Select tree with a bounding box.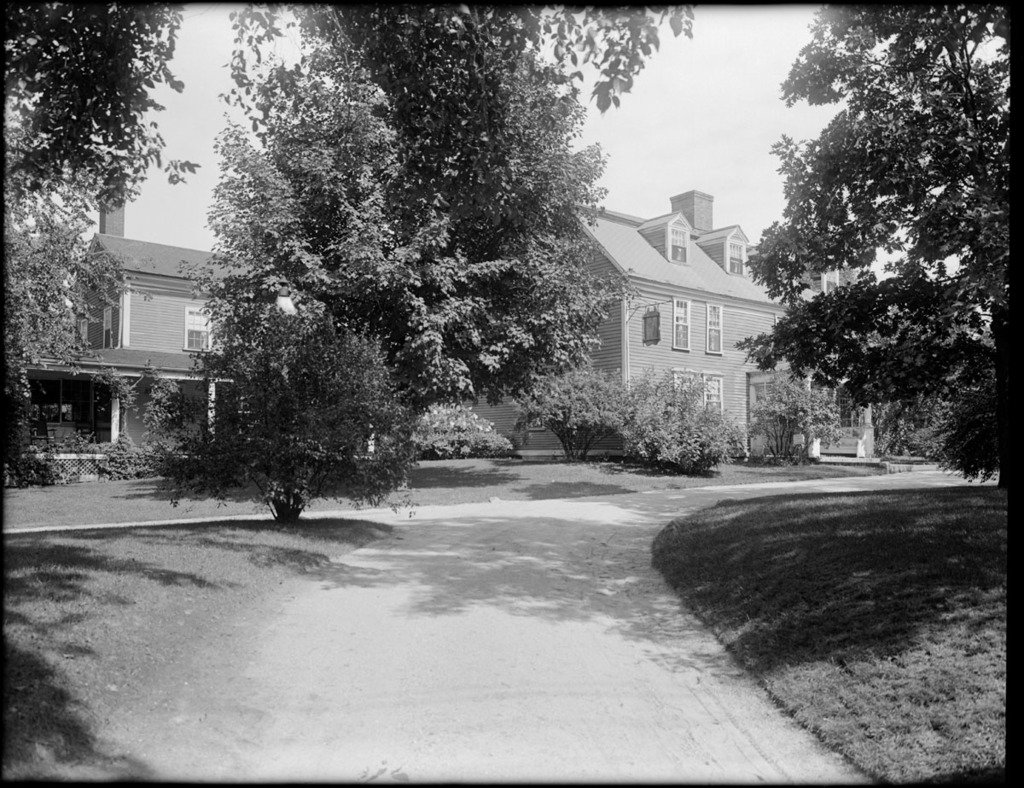
0,0,213,486.
